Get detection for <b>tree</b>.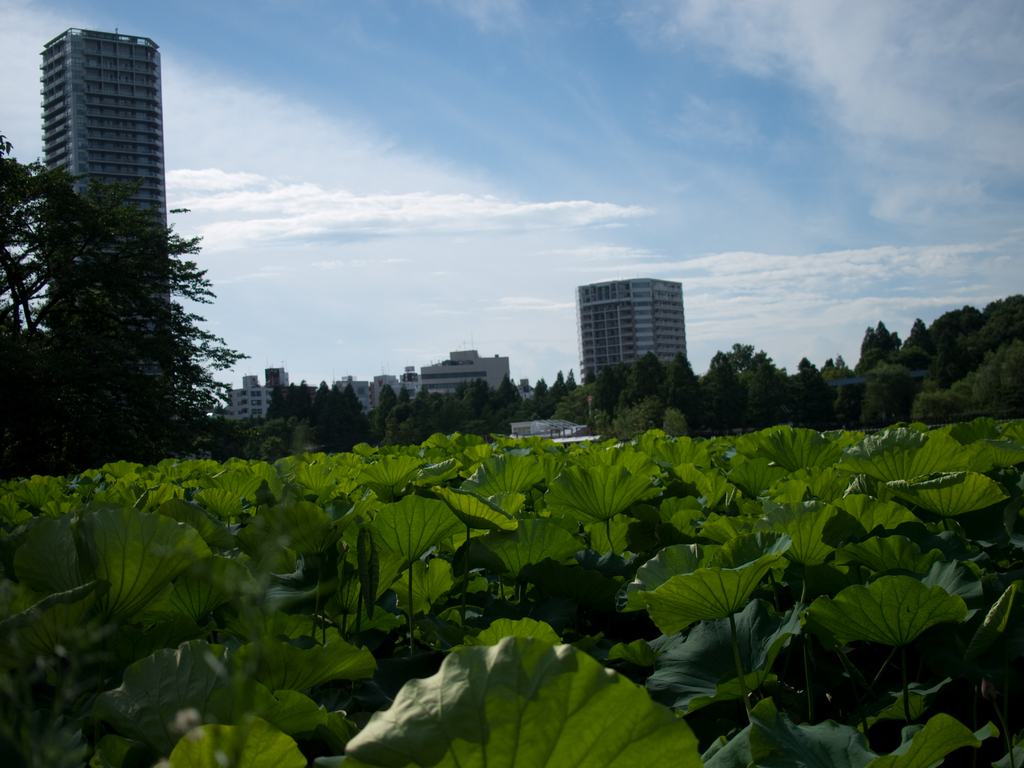
Detection: 664/404/699/442.
